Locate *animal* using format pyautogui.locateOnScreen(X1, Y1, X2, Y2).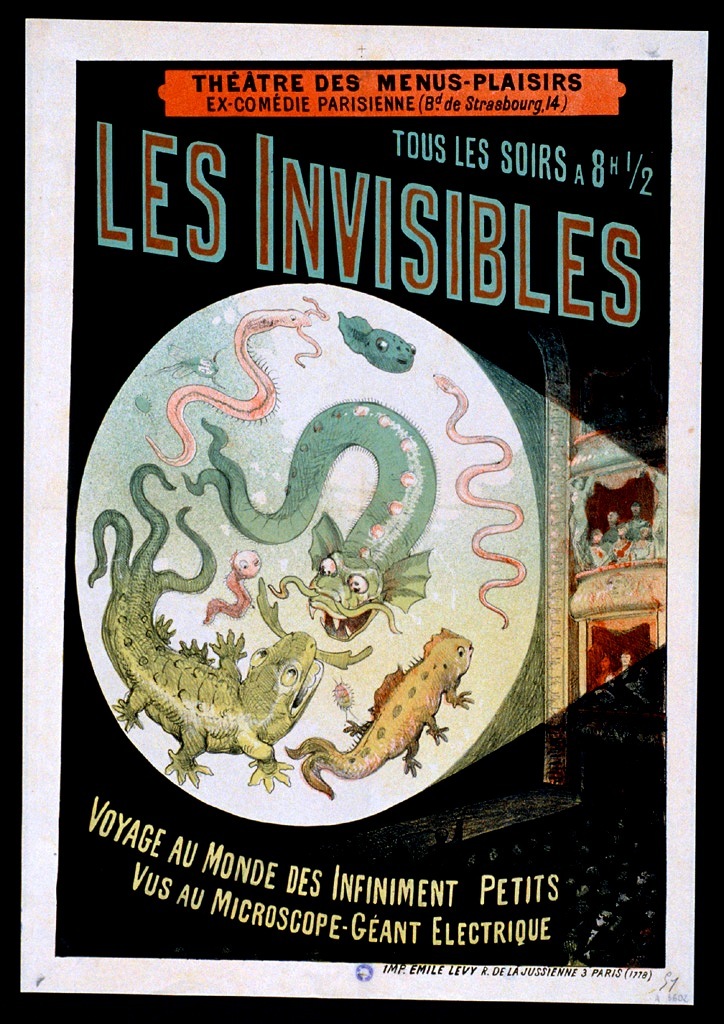
pyautogui.locateOnScreen(179, 404, 426, 643).
